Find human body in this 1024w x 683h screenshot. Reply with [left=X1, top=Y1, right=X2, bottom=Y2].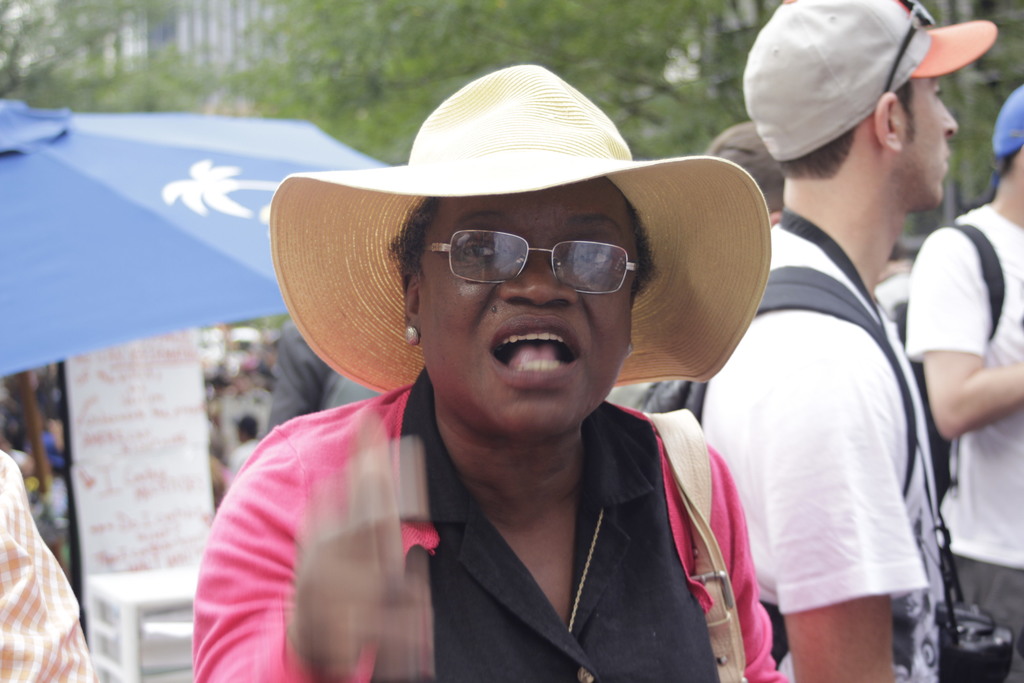
[left=0, top=447, right=90, bottom=682].
